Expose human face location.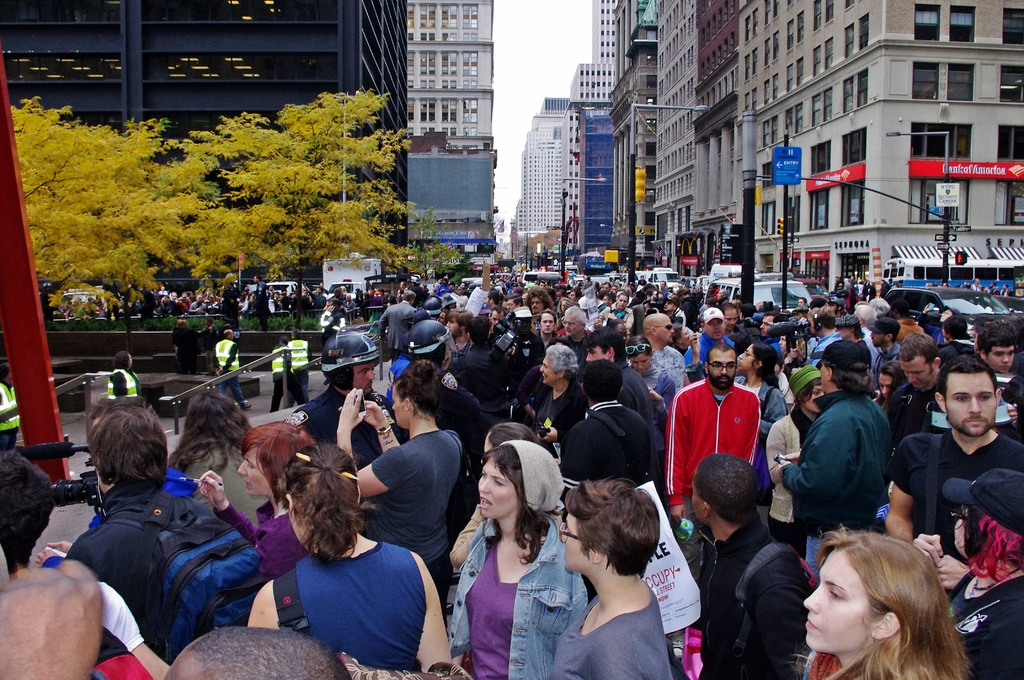
Exposed at [left=982, top=348, right=1016, bottom=371].
